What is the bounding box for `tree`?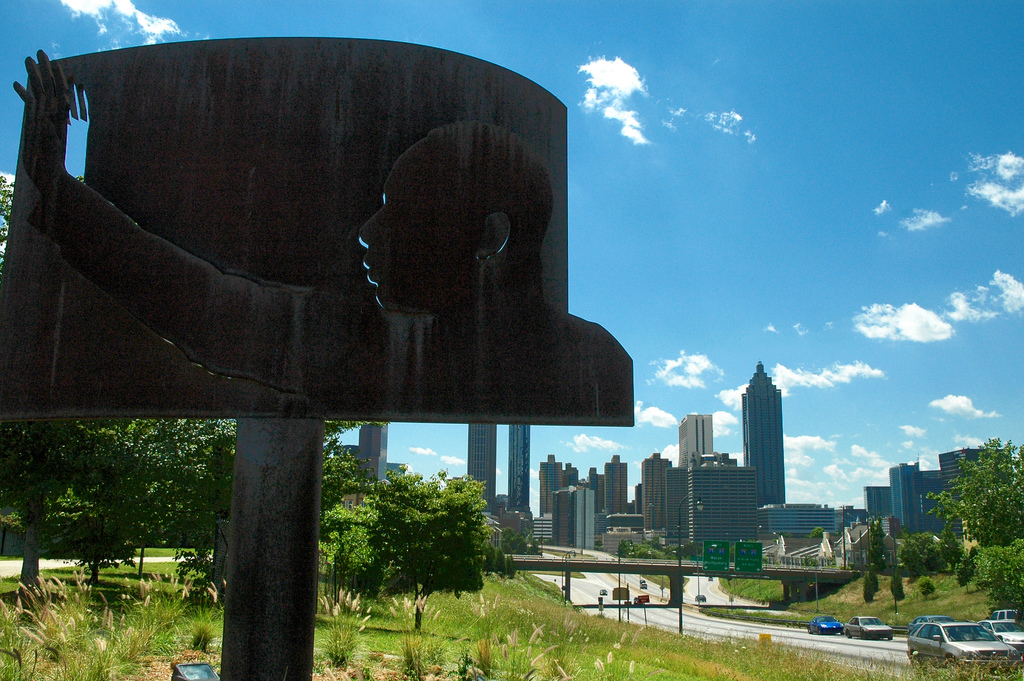
{"left": 903, "top": 527, "right": 938, "bottom": 585}.
